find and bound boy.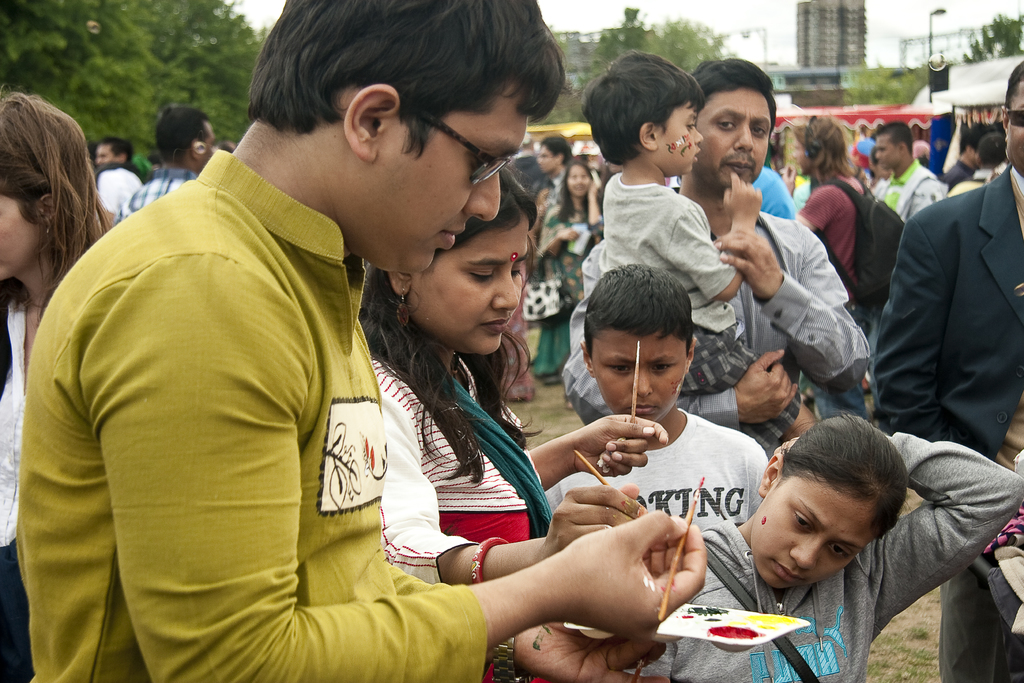
Bound: {"left": 579, "top": 52, "right": 819, "bottom": 450}.
